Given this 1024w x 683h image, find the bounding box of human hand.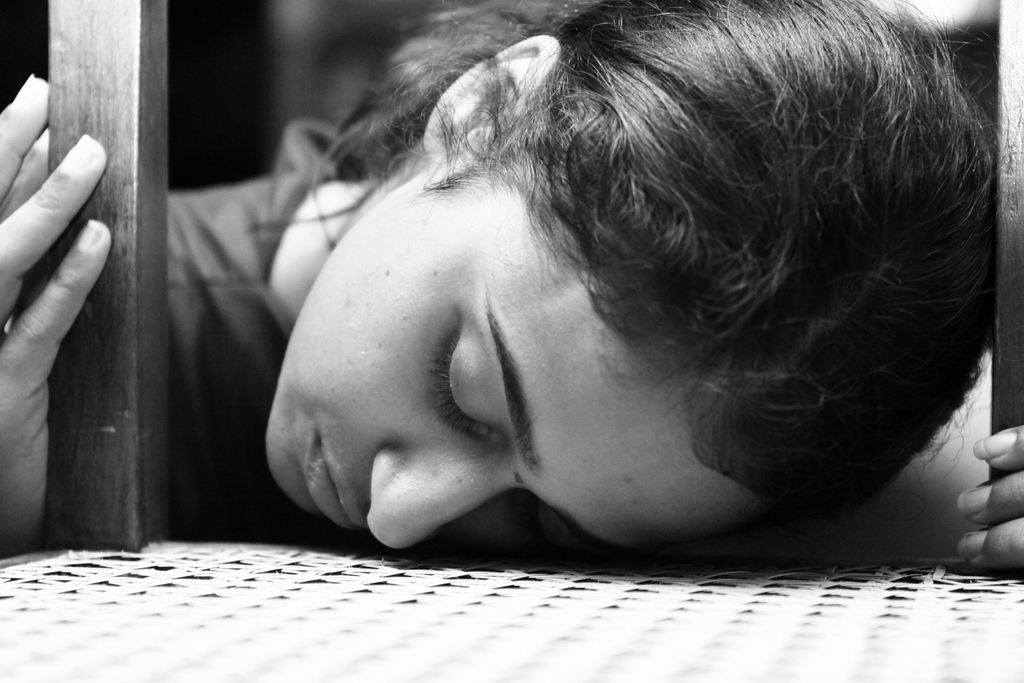
locate(952, 420, 1023, 577).
